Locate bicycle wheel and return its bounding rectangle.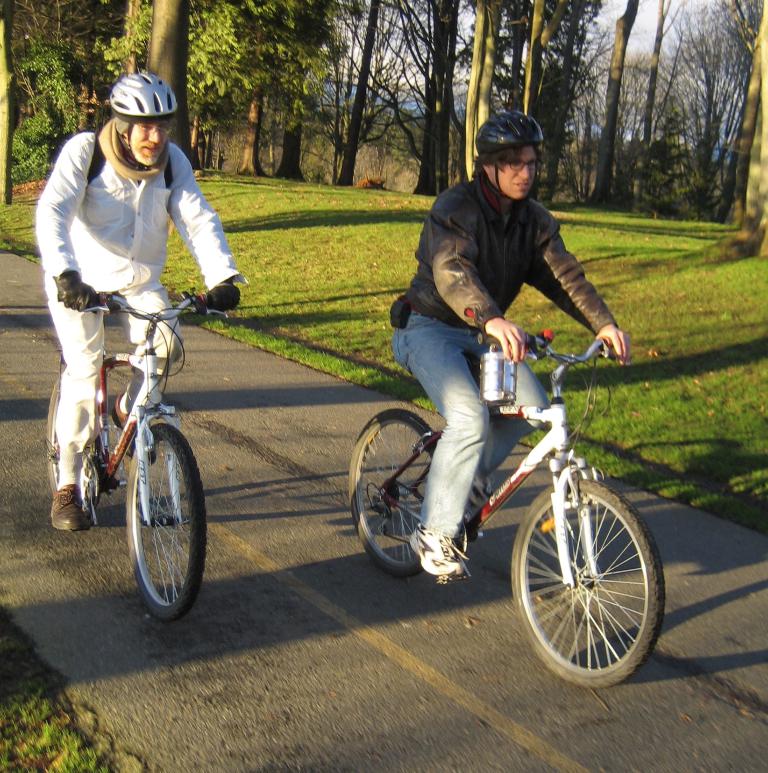
crop(346, 409, 438, 578).
